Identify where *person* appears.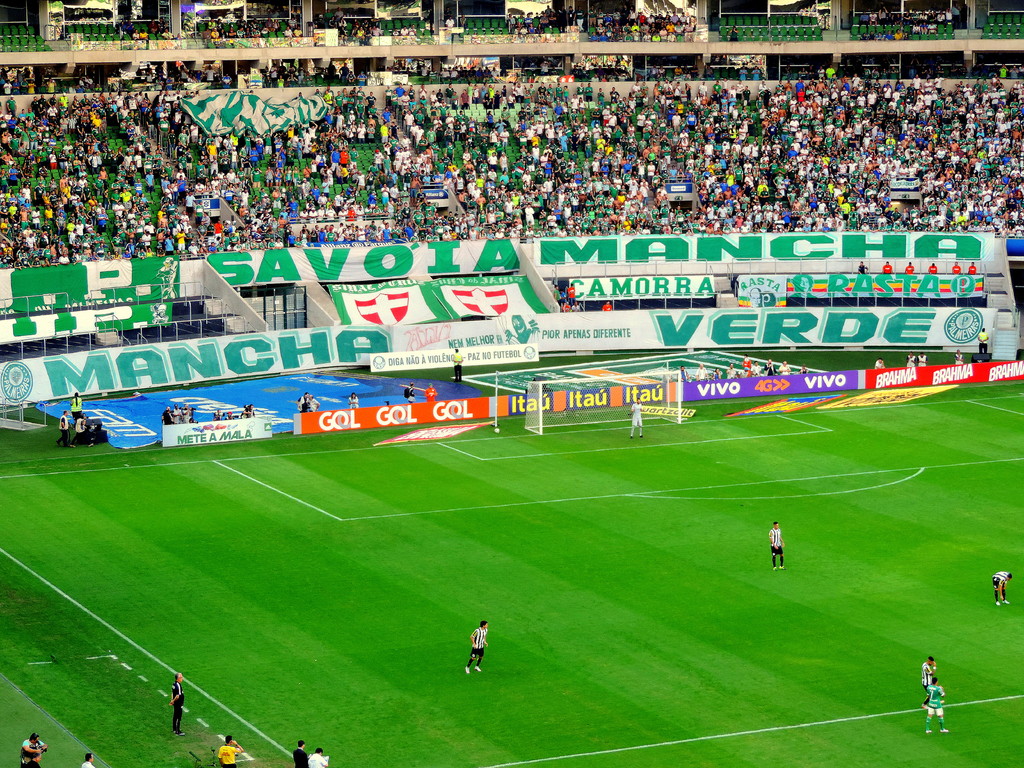
Appears at 927,259,938,271.
